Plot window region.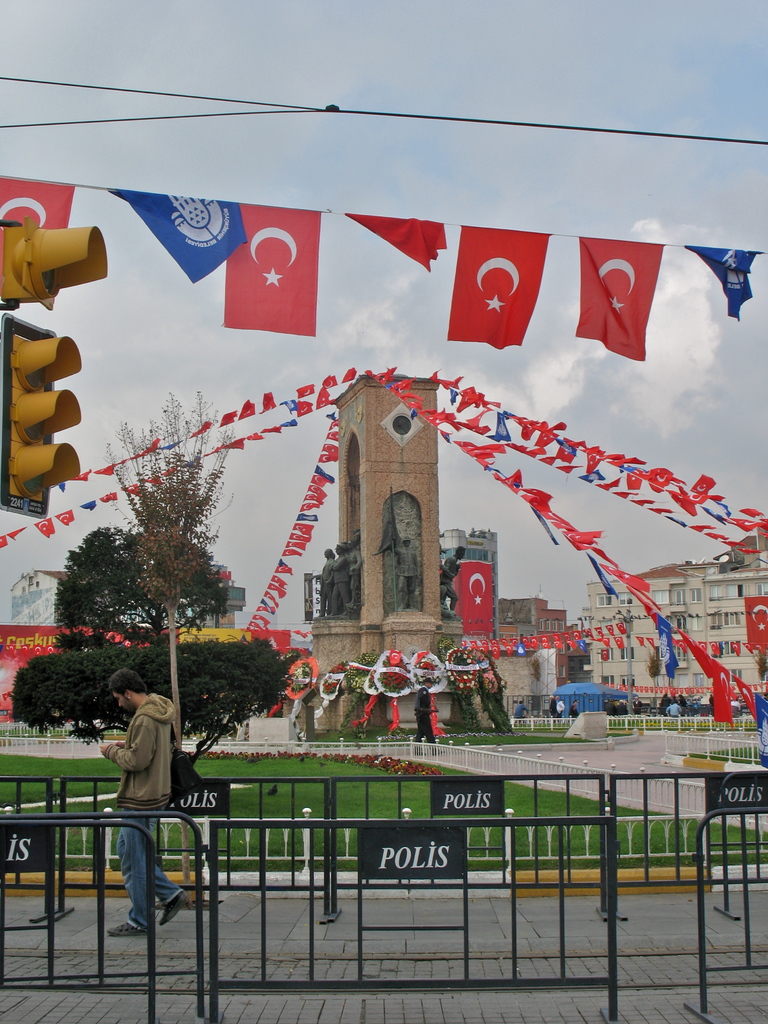
Plotted at 690:588:701:602.
